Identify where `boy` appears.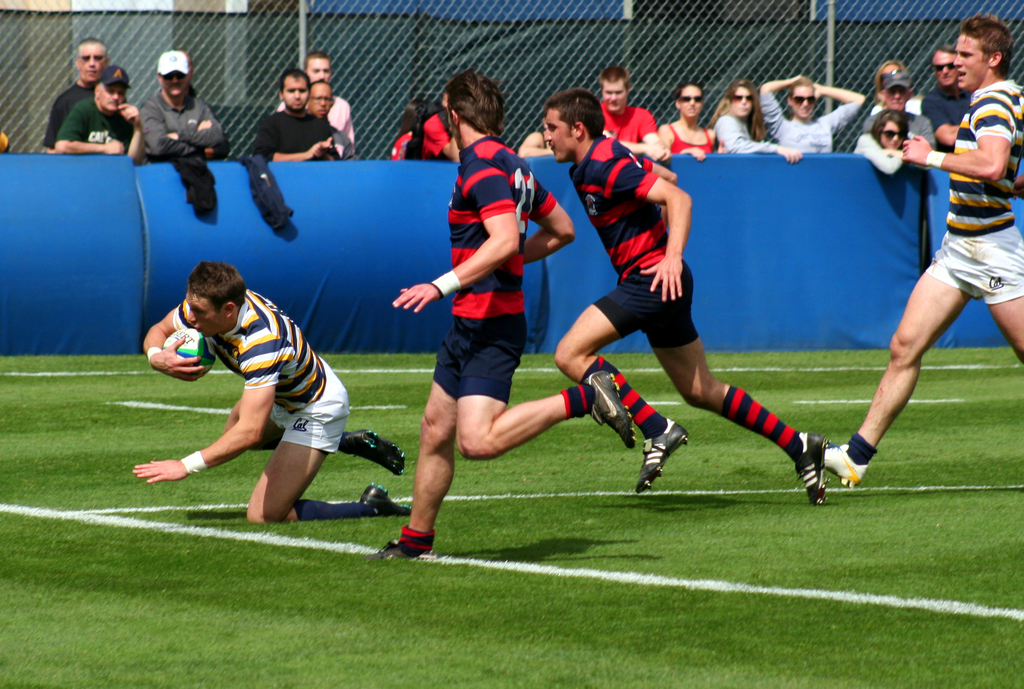
Appears at x1=832 y1=9 x2=1023 y2=487.
